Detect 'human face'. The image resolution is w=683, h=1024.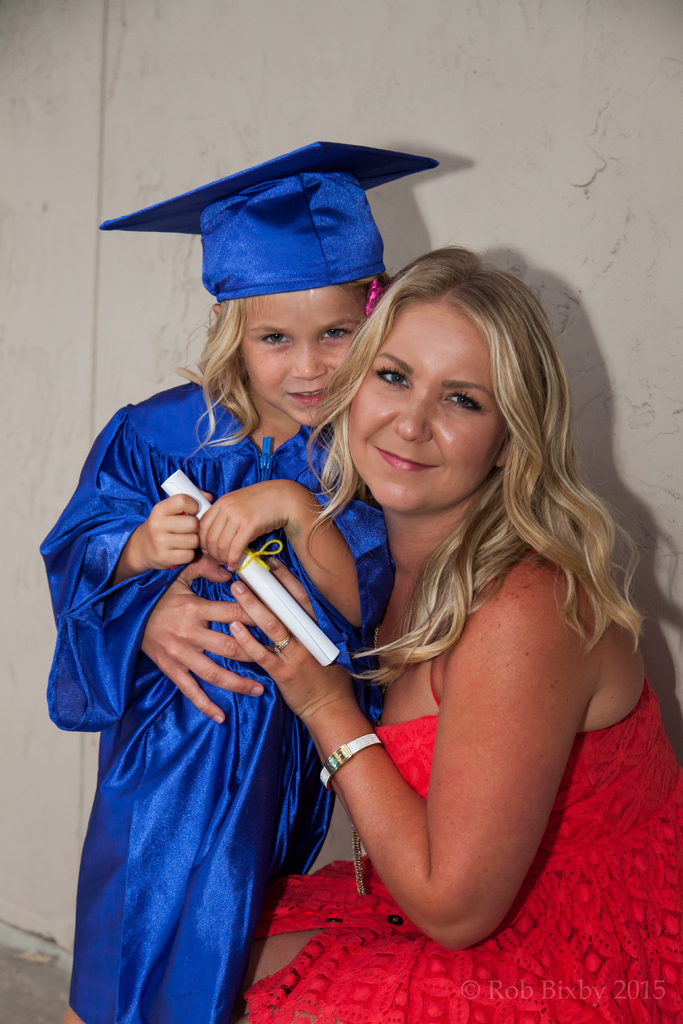
box=[240, 292, 372, 426].
